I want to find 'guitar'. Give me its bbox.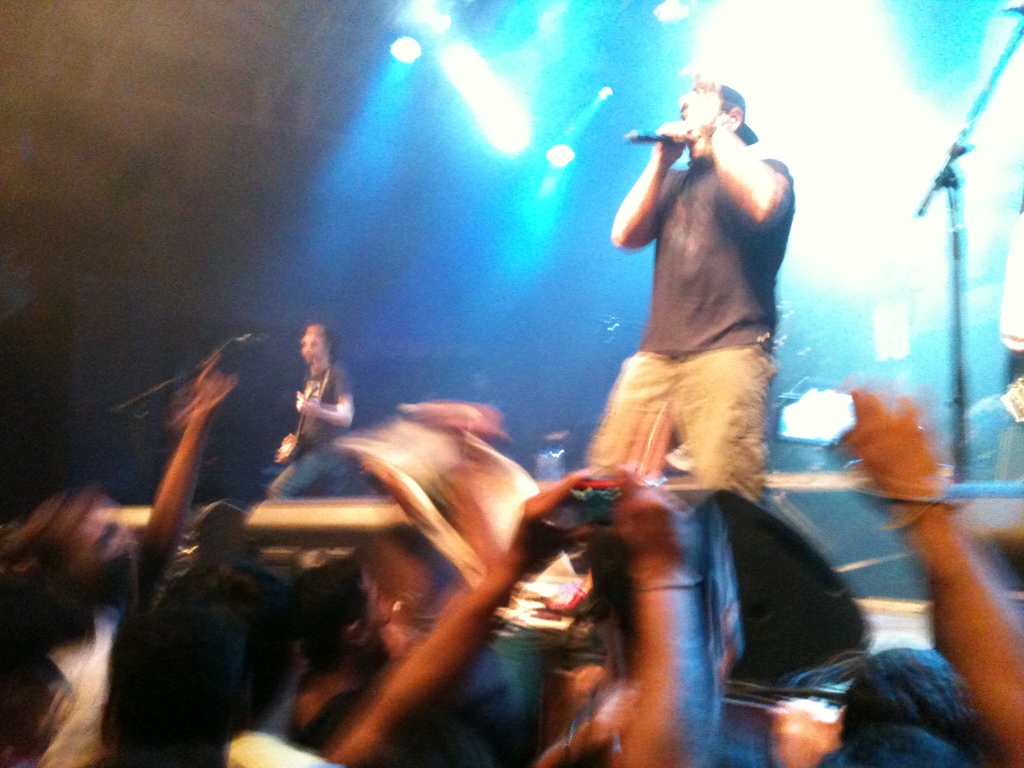
crop(276, 381, 321, 463).
